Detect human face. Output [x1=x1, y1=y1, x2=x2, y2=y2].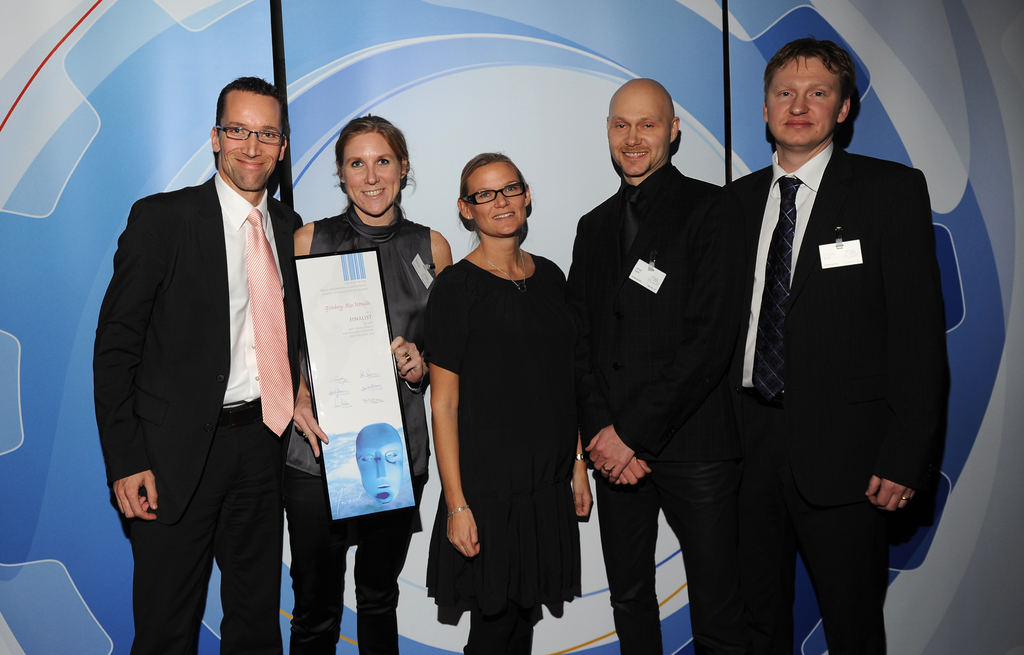
[x1=609, y1=99, x2=673, y2=172].
